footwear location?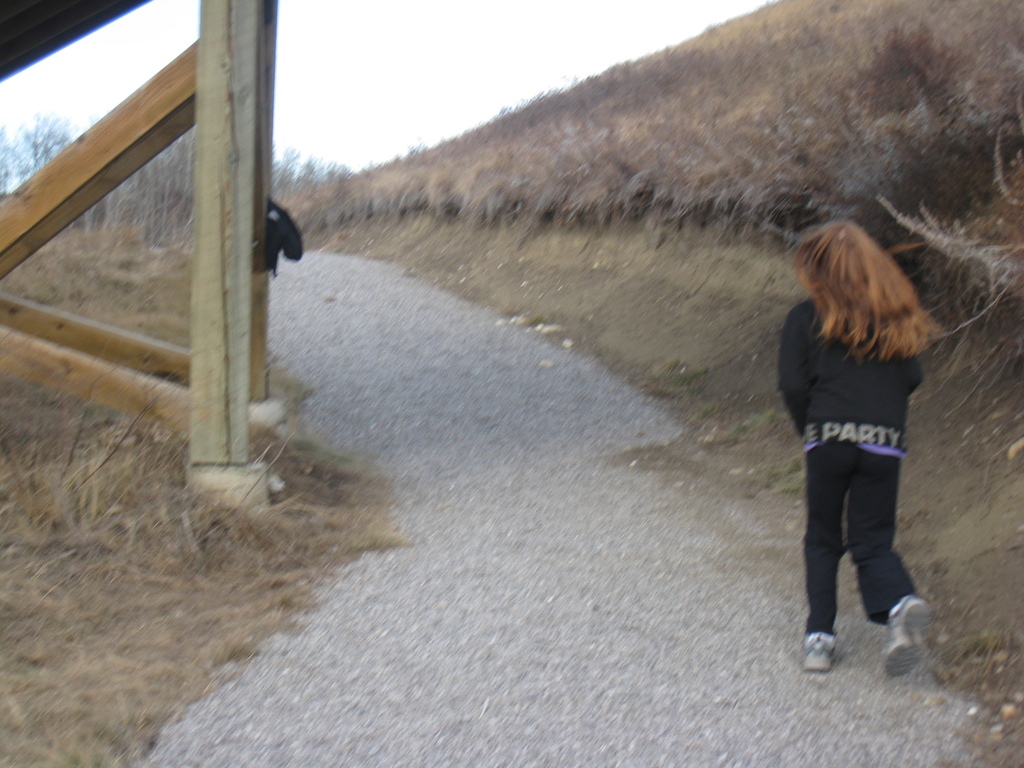
<region>882, 598, 931, 679</region>
